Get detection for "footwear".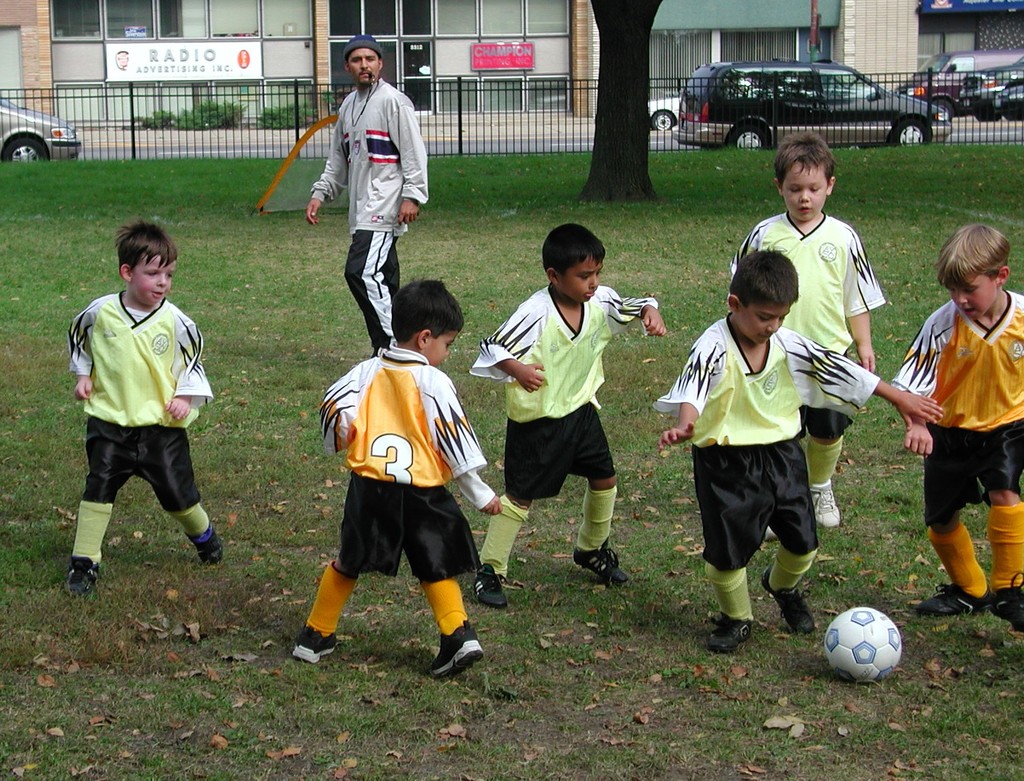
Detection: 178, 523, 224, 571.
